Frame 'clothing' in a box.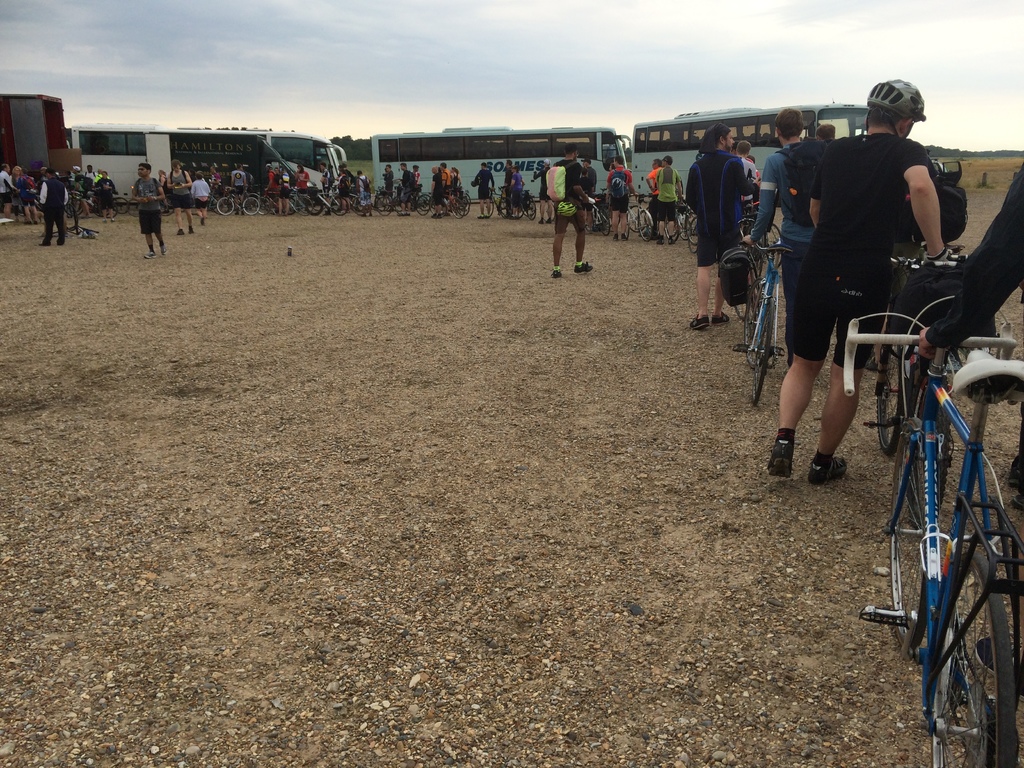
(140, 175, 159, 229).
